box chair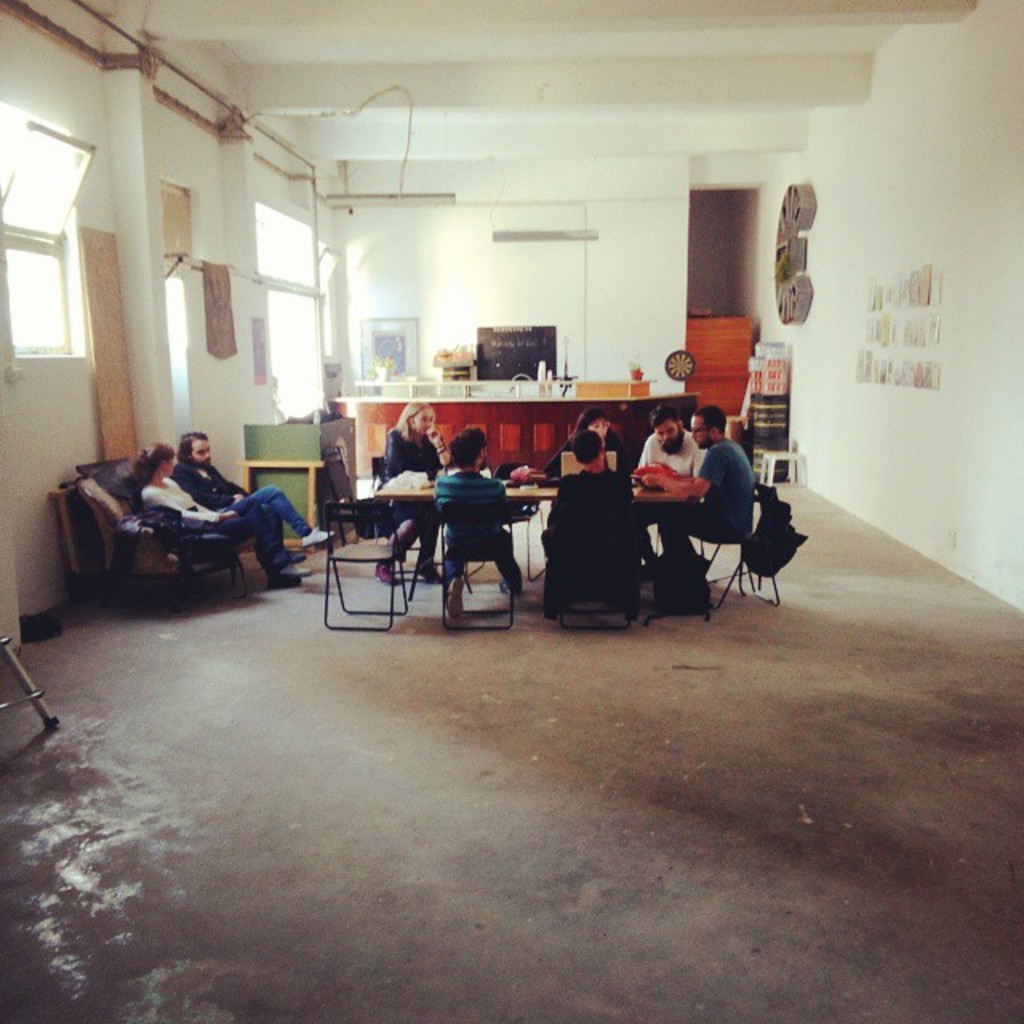
BBox(550, 499, 637, 637)
